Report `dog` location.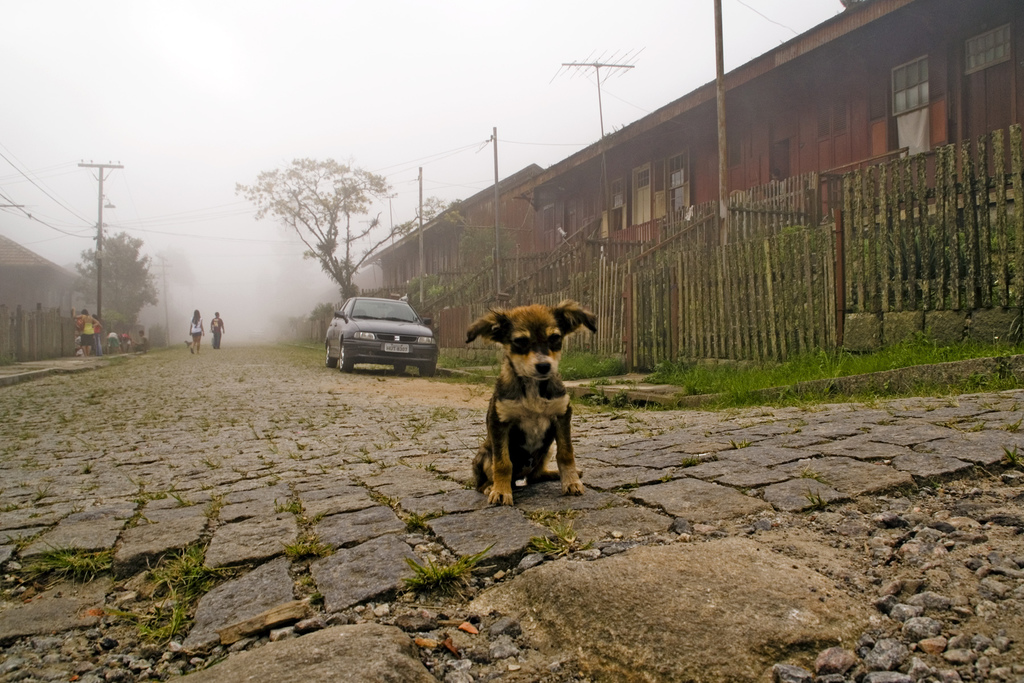
Report: (460, 300, 598, 509).
